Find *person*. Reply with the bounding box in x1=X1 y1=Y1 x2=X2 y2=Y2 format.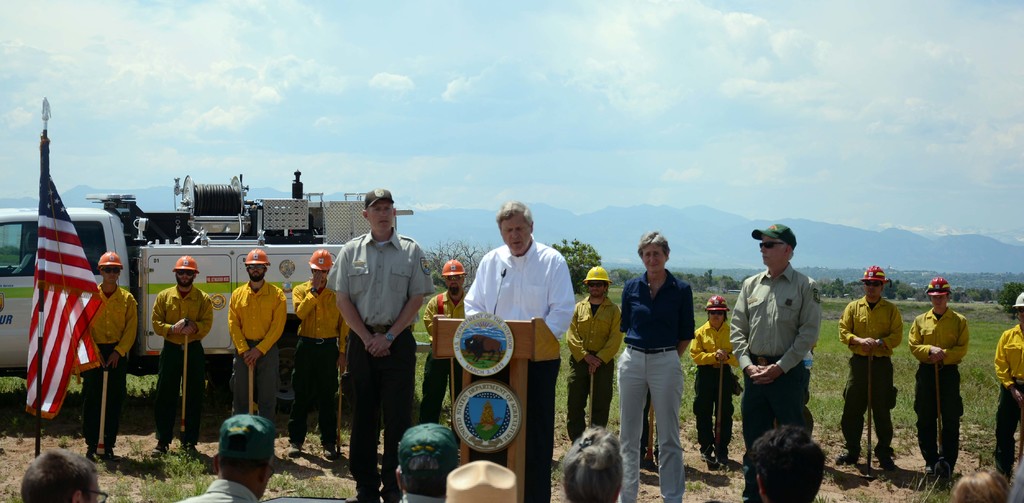
x1=291 y1=249 x2=356 y2=466.
